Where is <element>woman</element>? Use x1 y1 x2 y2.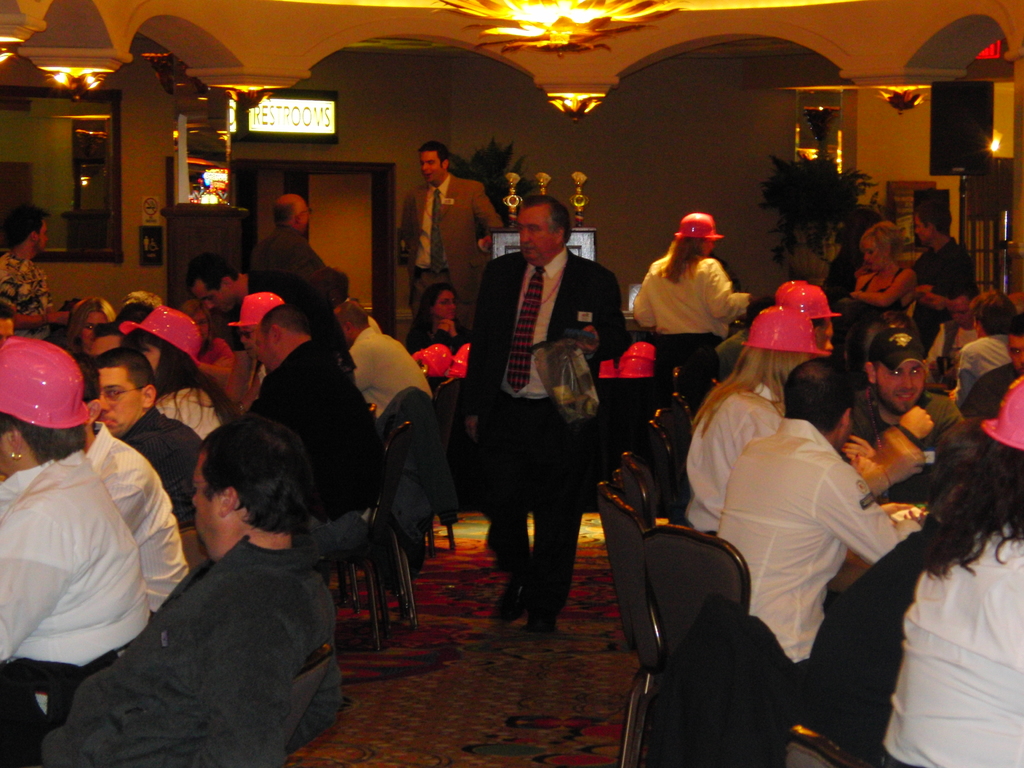
682 303 830 539.
